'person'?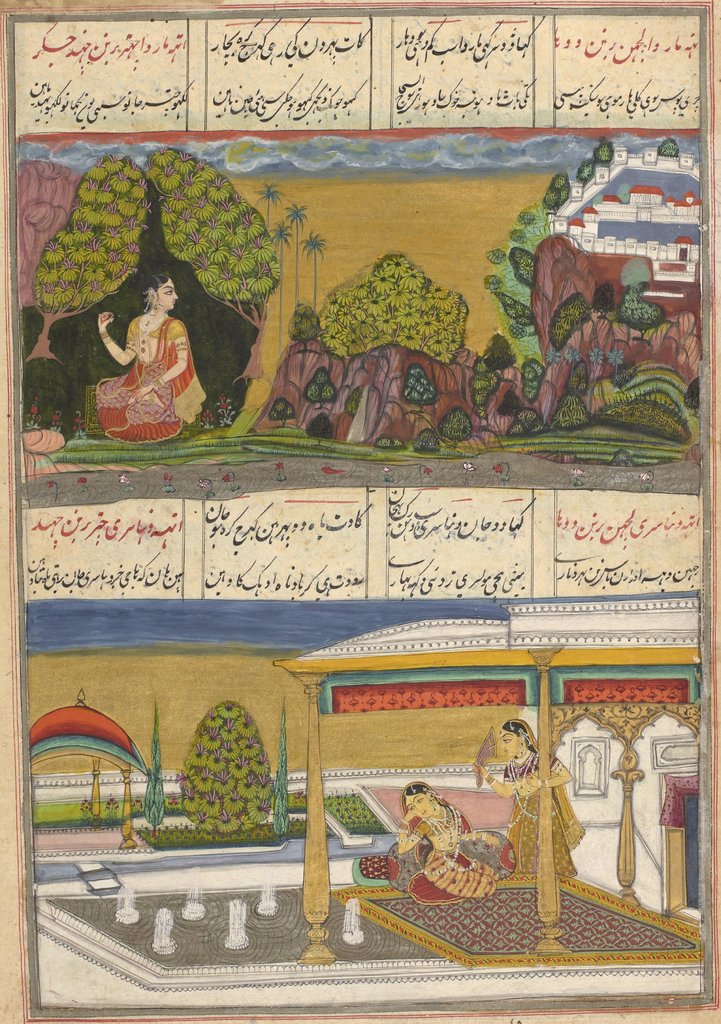
select_region(397, 781, 497, 899)
